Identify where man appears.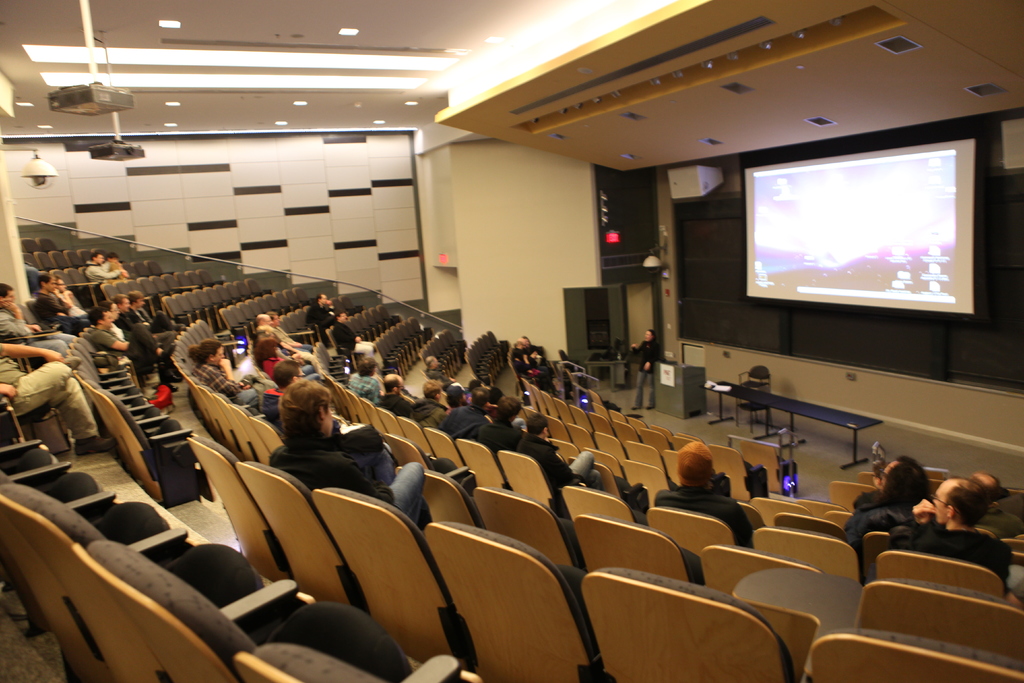
Appears at [898,477,1023,586].
